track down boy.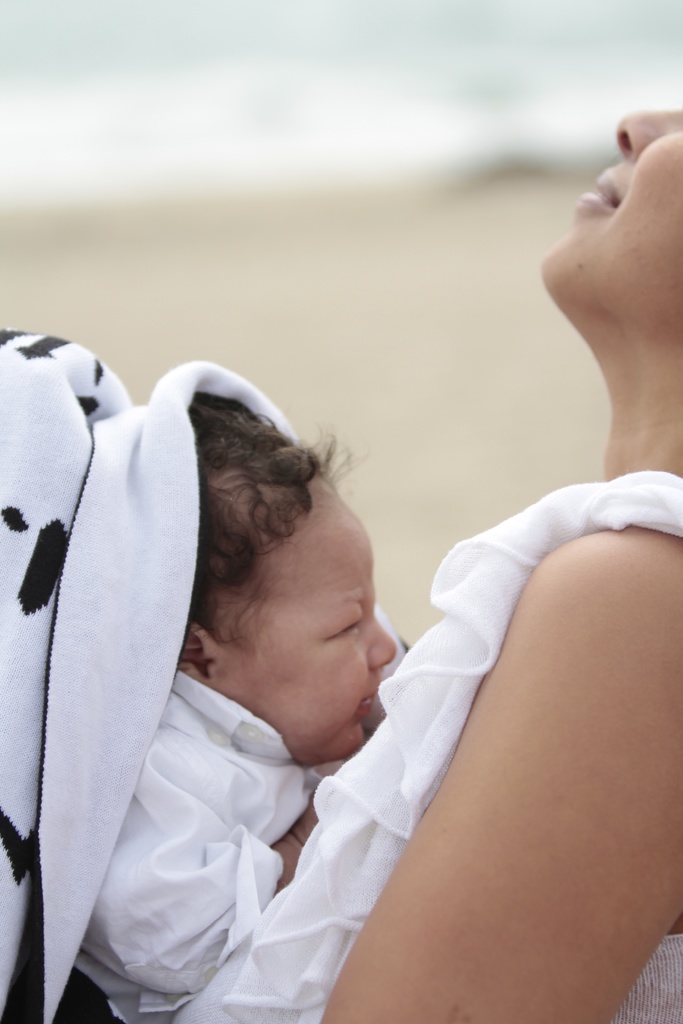
Tracked to <bbox>85, 392, 395, 1023</bbox>.
